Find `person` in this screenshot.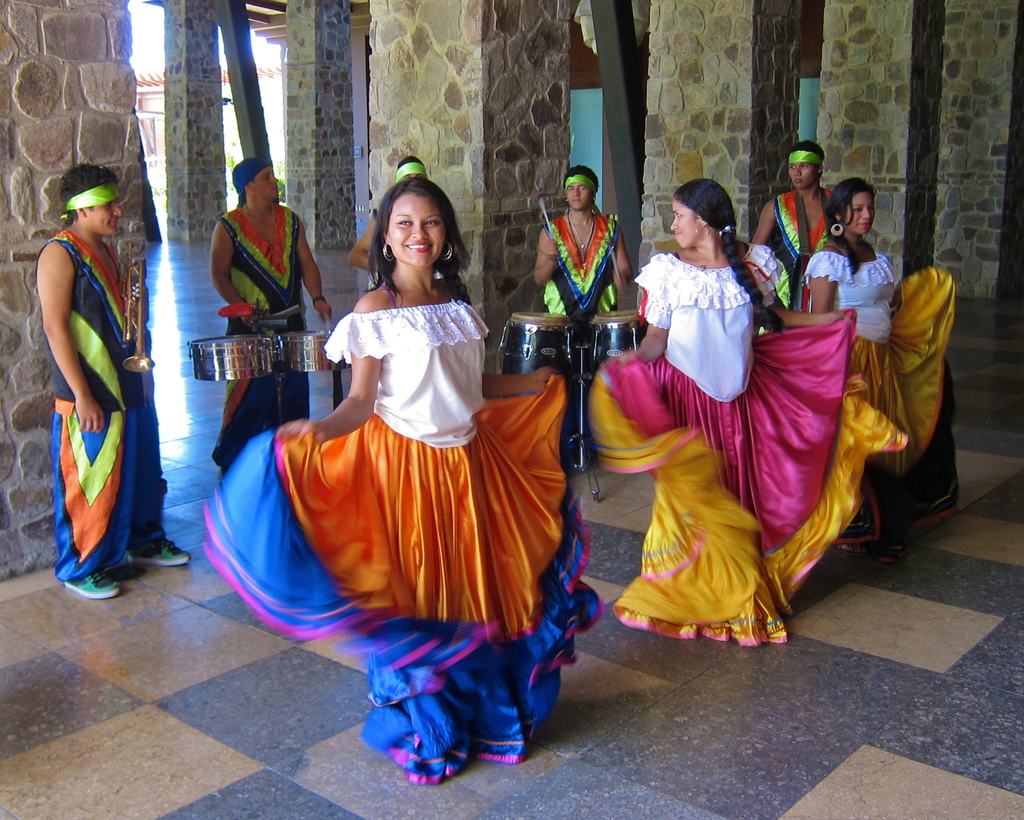
The bounding box for `person` is [529,165,630,364].
